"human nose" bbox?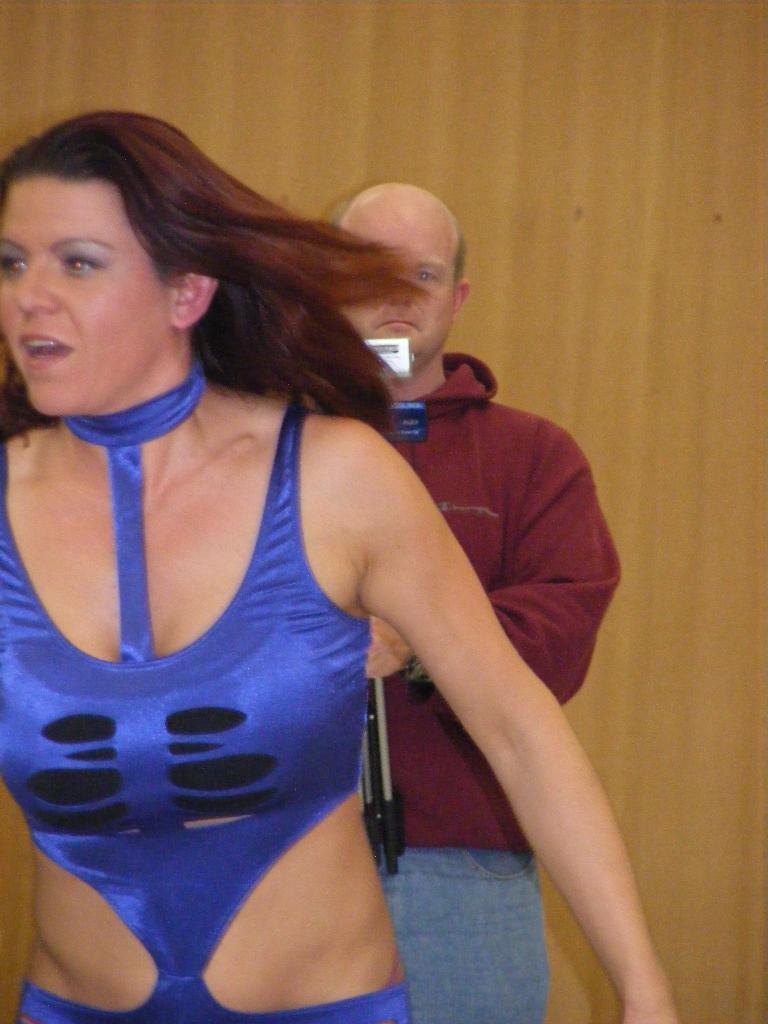
{"left": 392, "top": 278, "right": 411, "bottom": 307}
